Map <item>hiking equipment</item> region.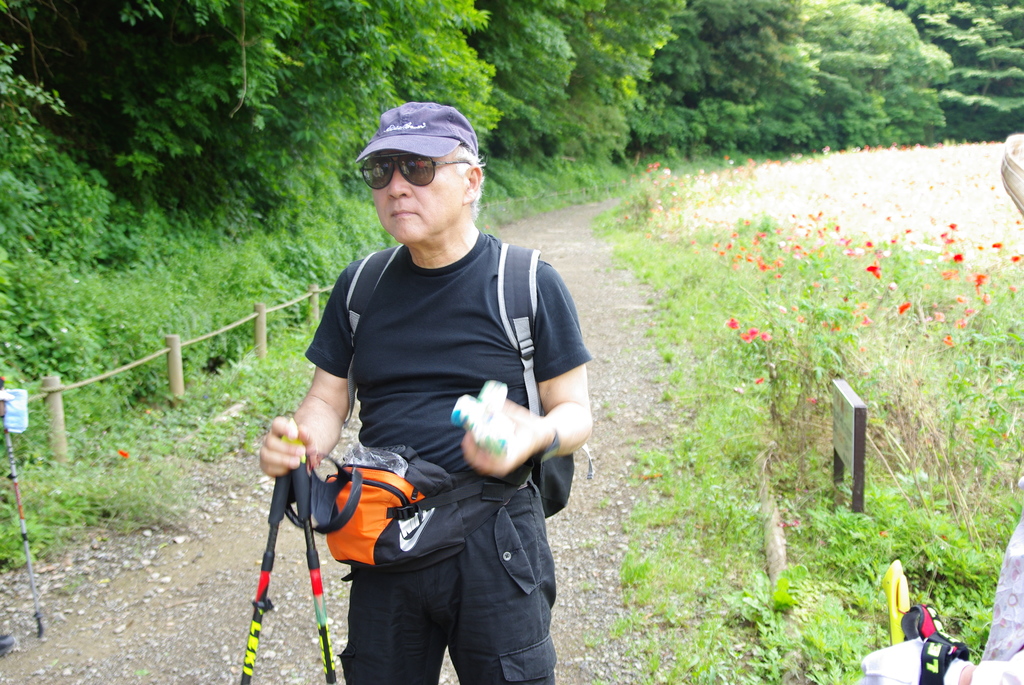
Mapped to 337 232 595 517.
